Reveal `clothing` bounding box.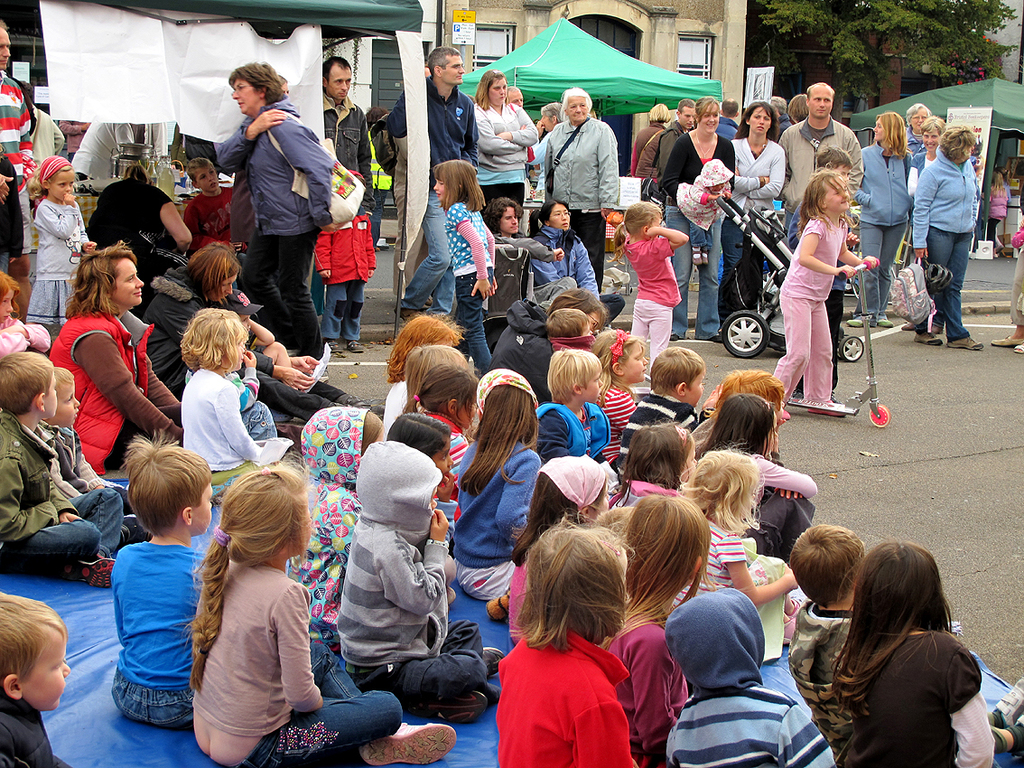
Revealed: box=[544, 111, 616, 289].
